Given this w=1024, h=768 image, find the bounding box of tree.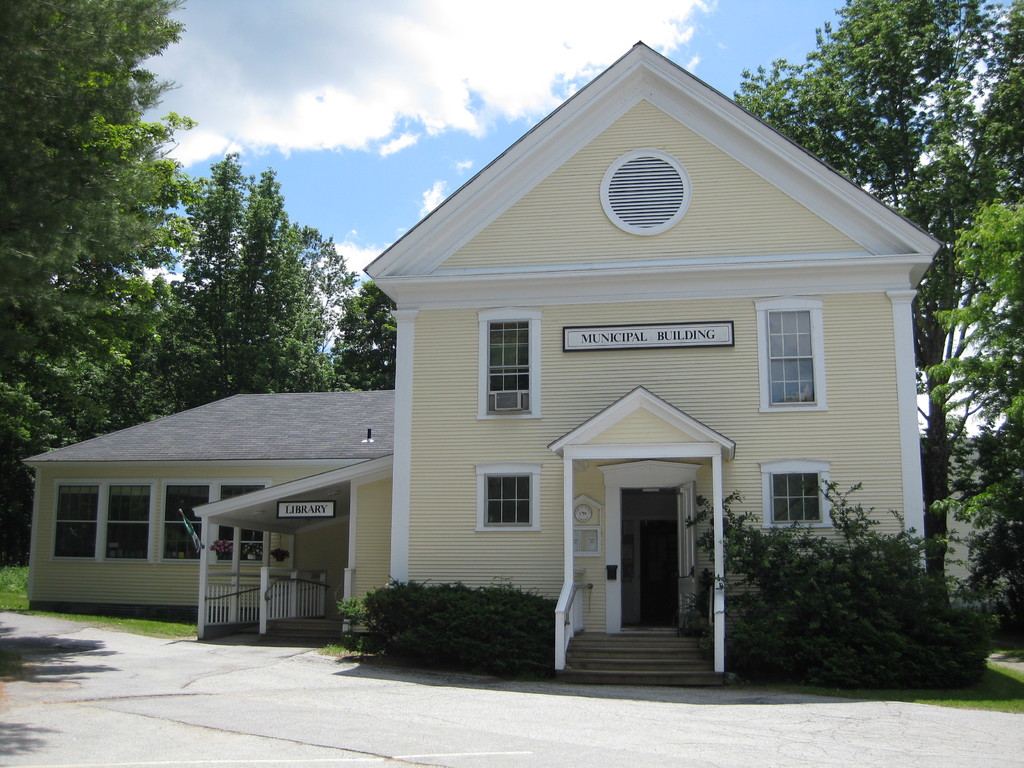
select_region(333, 278, 406, 397).
